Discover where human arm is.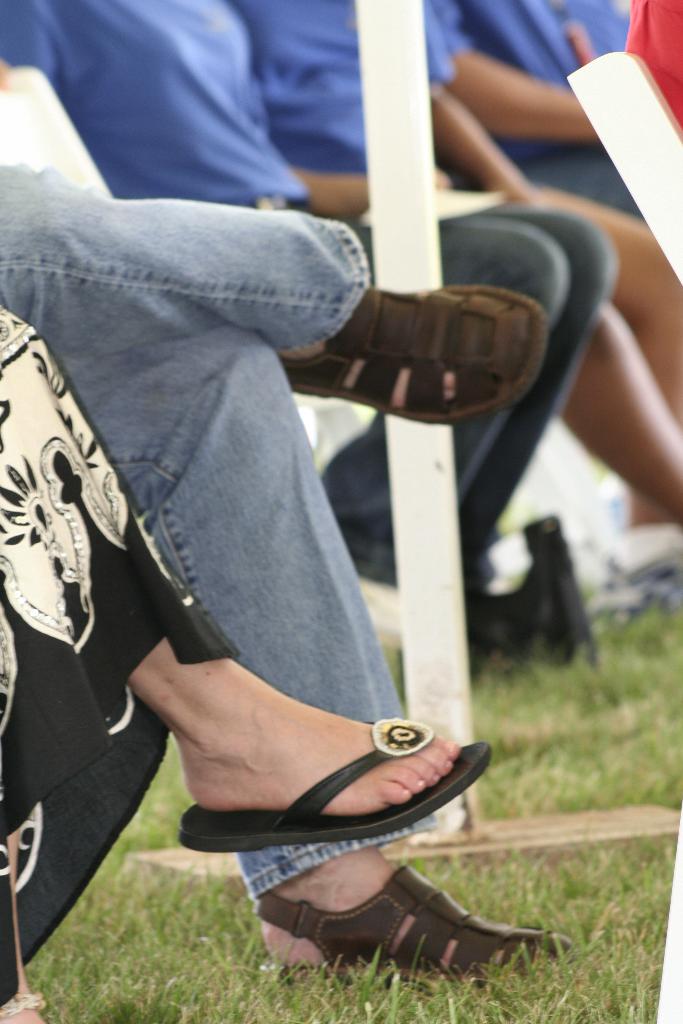
Discovered at <region>0, 0, 43, 104</region>.
